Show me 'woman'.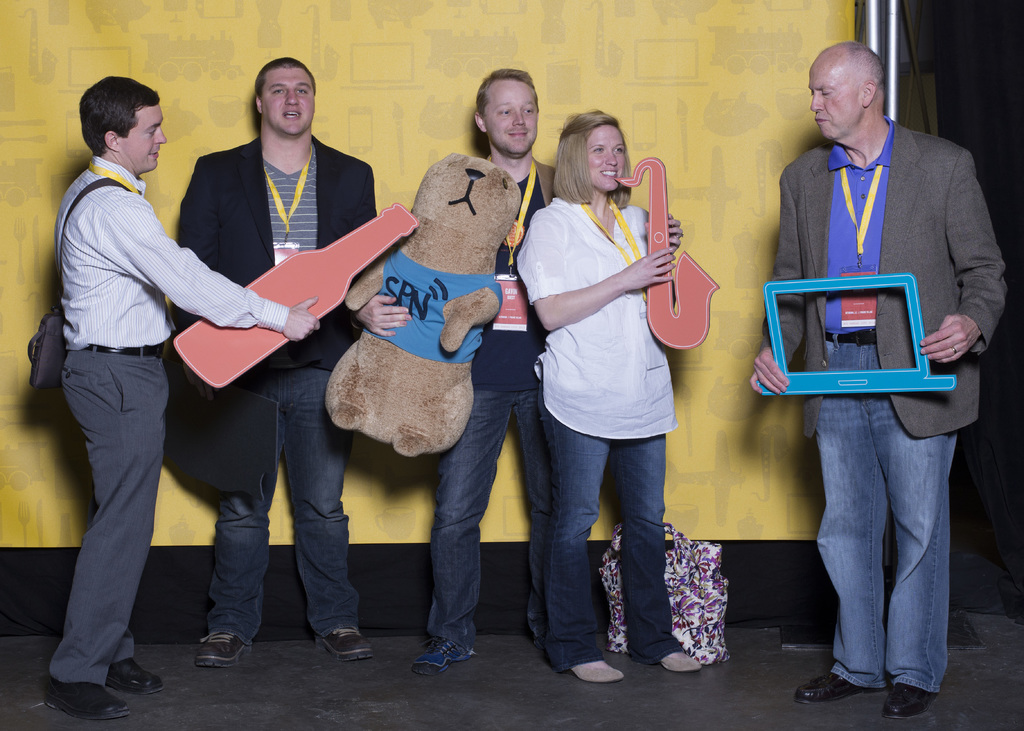
'woman' is here: 516,104,709,675.
